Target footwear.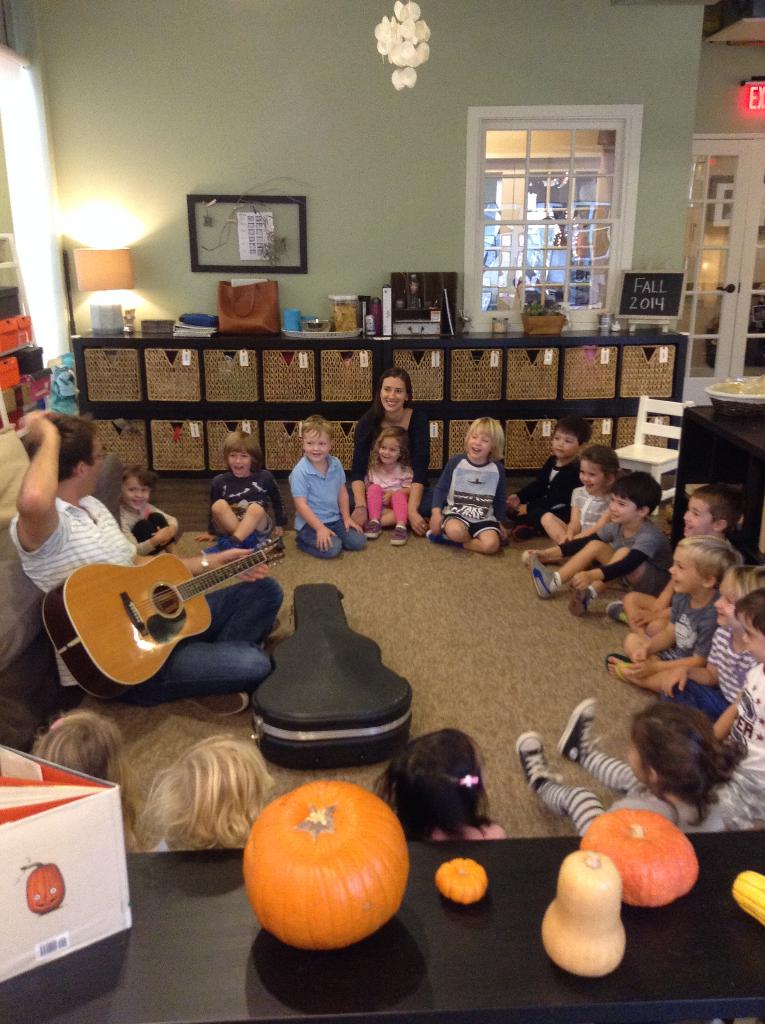
Target region: [left=519, top=730, right=565, bottom=793].
